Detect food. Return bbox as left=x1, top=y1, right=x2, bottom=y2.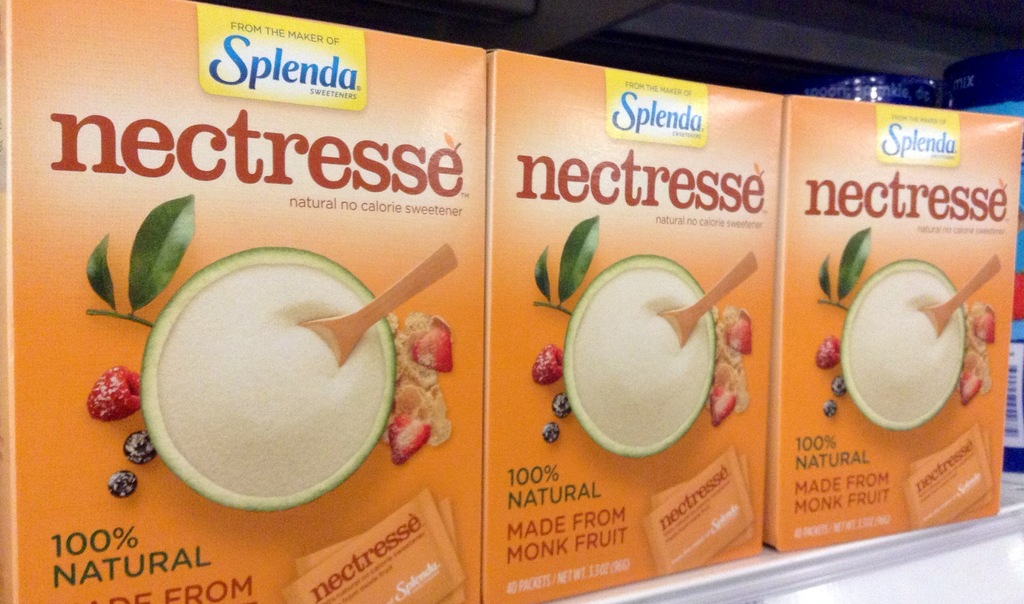
left=84, top=363, right=142, bottom=425.
